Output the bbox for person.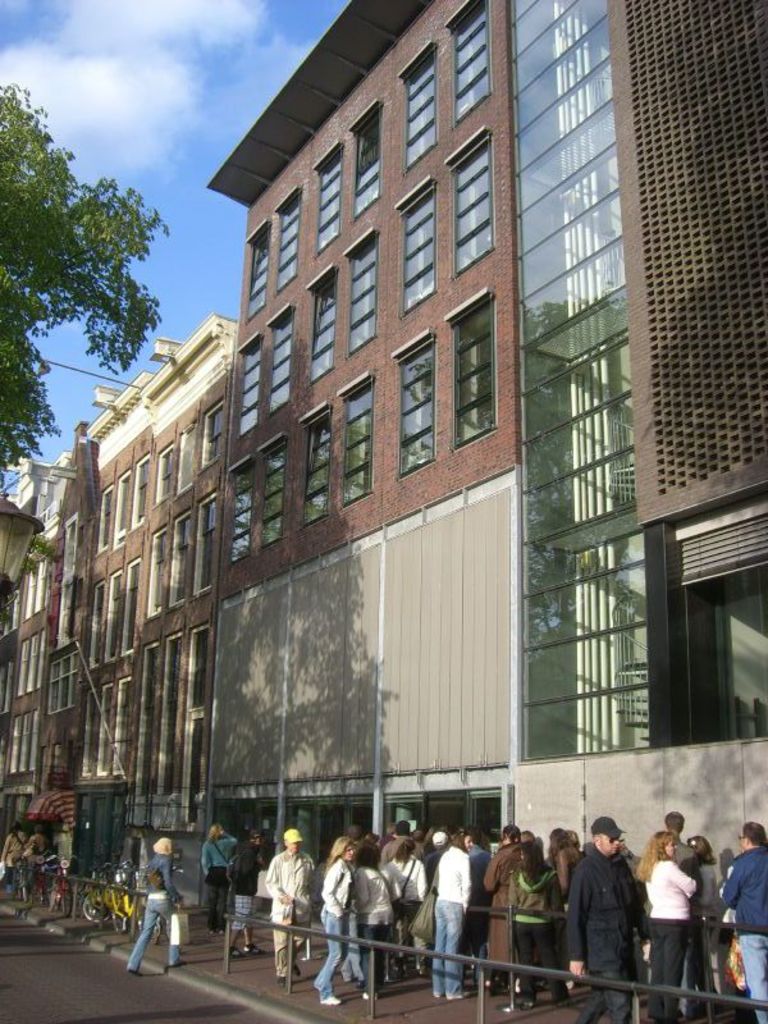
(195, 818, 246, 933).
